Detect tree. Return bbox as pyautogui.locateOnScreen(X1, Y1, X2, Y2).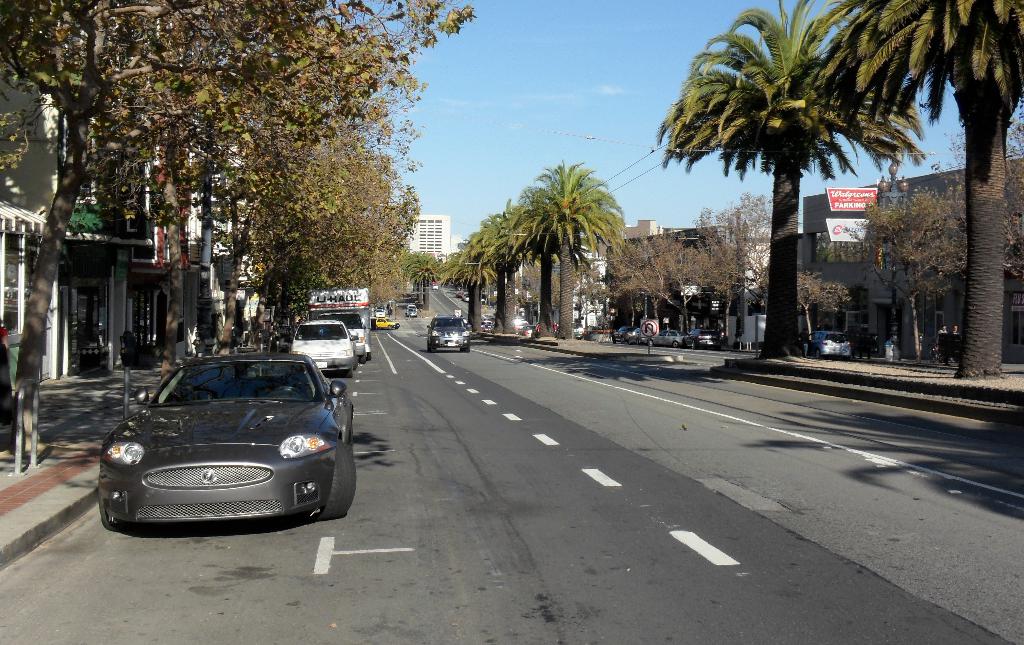
pyautogui.locateOnScreen(180, 108, 414, 373).
